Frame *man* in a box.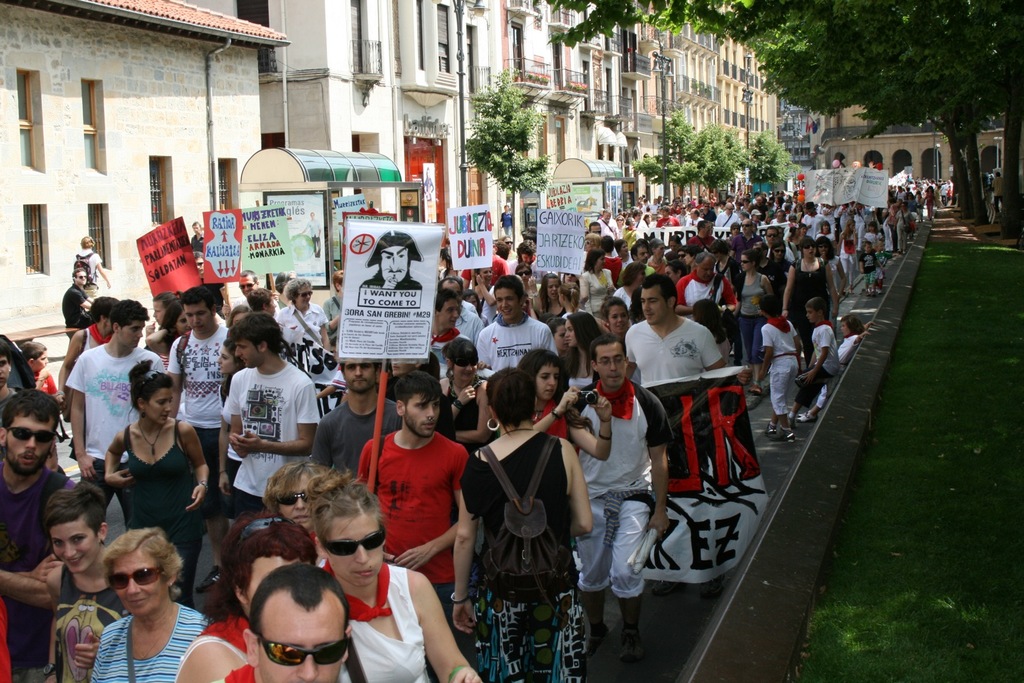
988, 171, 1007, 213.
